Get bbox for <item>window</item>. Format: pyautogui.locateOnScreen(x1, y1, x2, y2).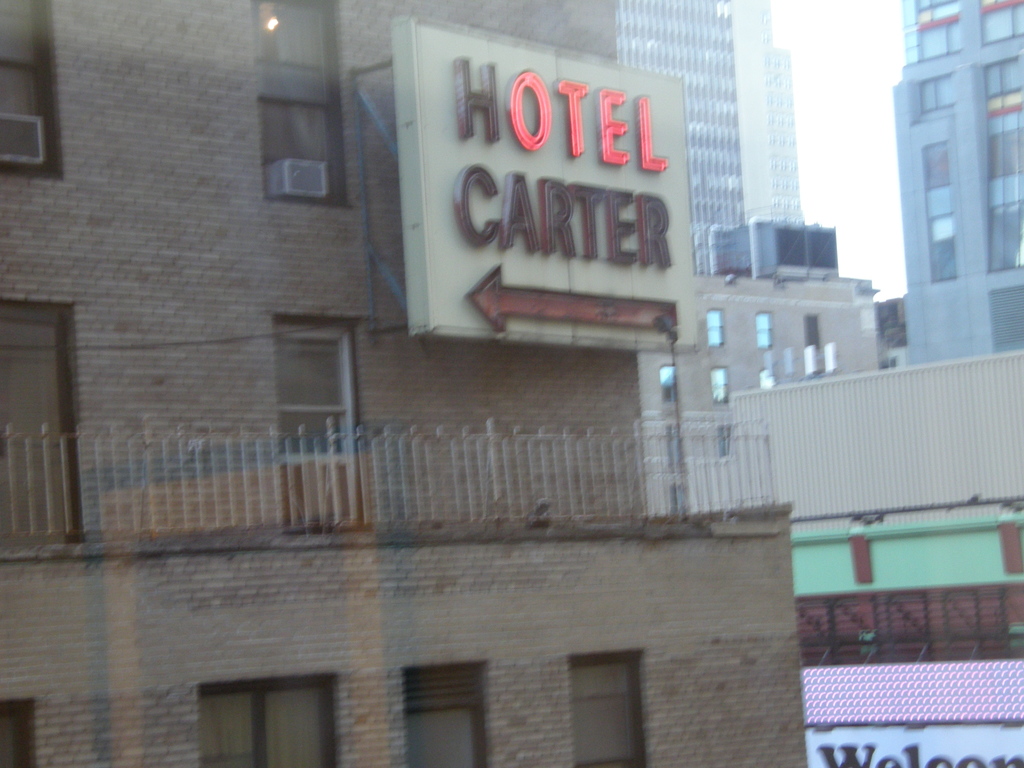
pyautogui.locateOnScreen(980, 52, 1020, 100).
